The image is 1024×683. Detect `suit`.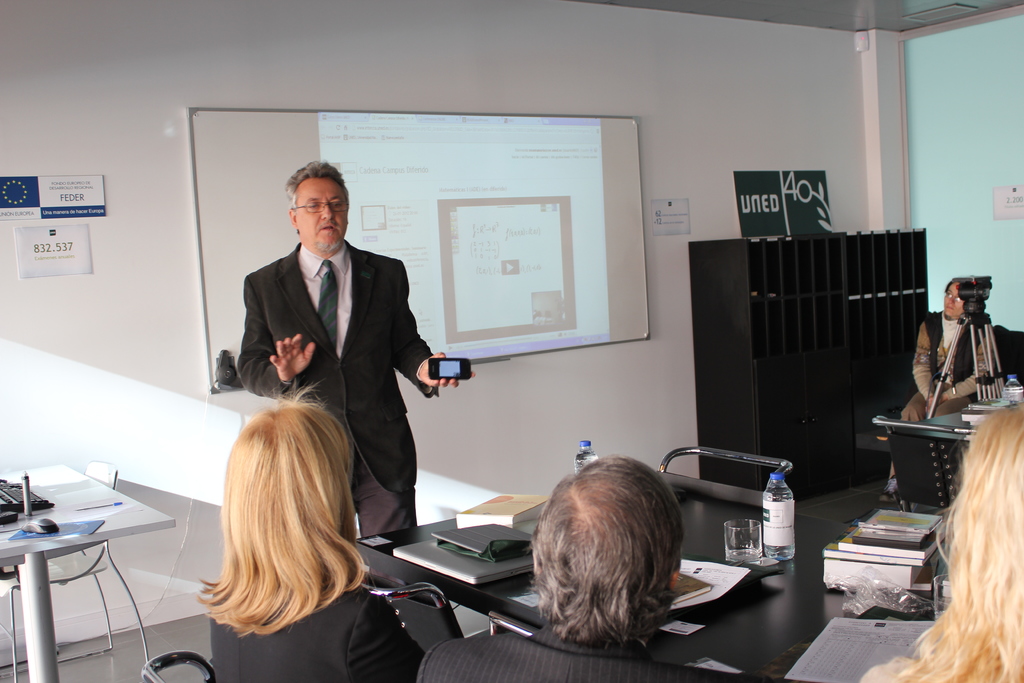
Detection: bbox=(197, 187, 446, 511).
